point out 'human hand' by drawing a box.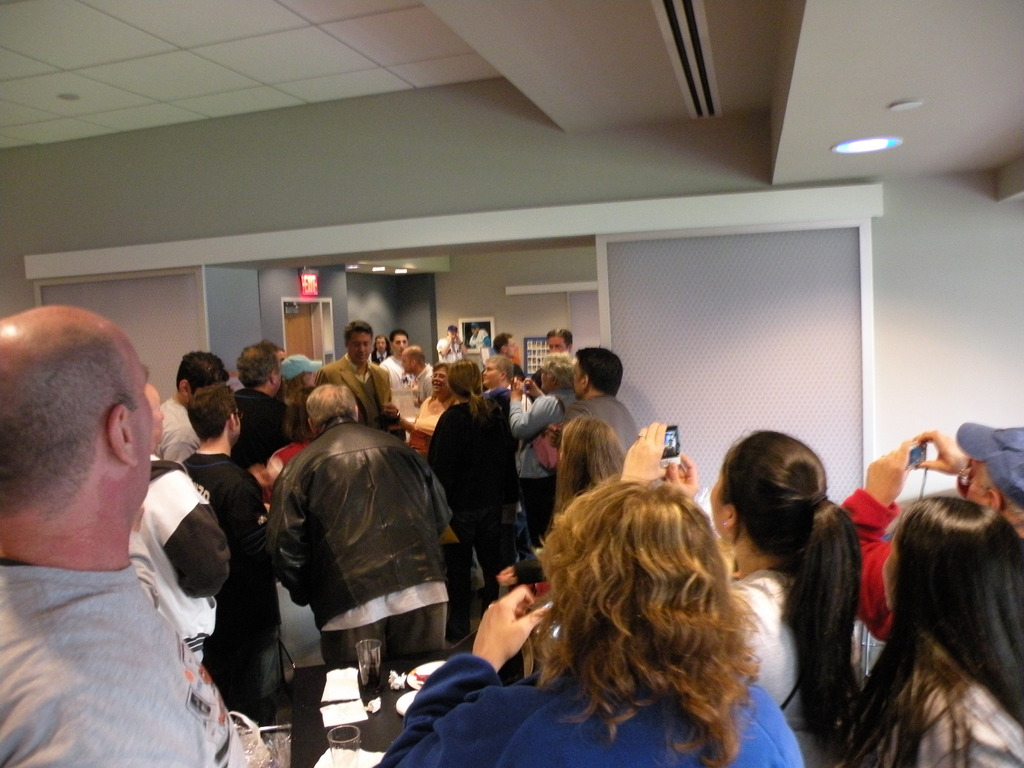
<region>626, 422, 668, 481</region>.
